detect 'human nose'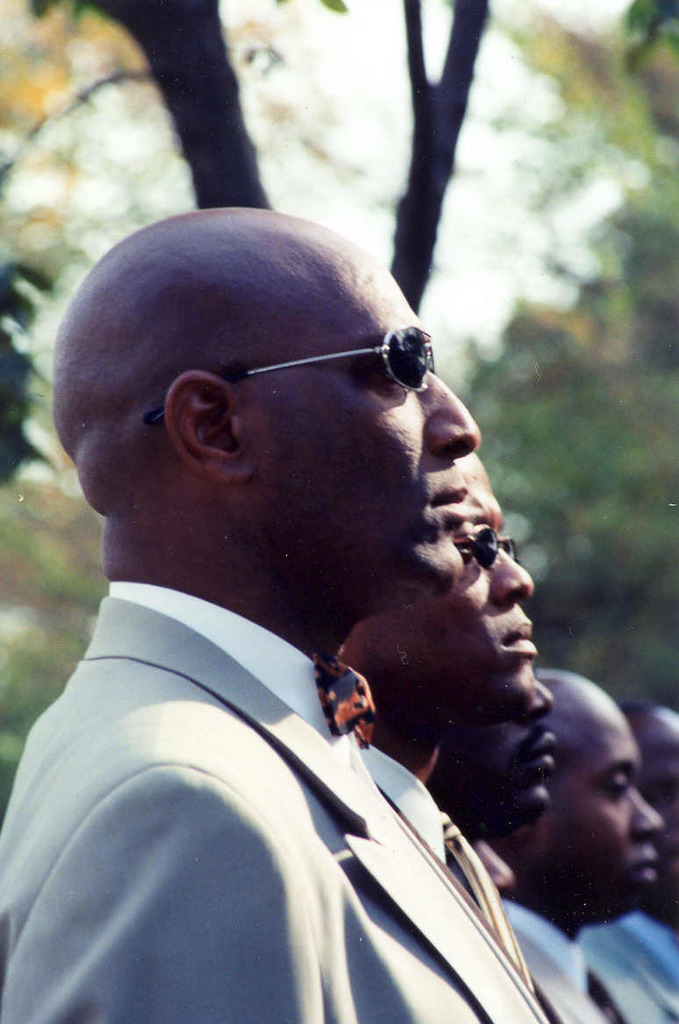
pyautogui.locateOnScreen(630, 787, 667, 843)
